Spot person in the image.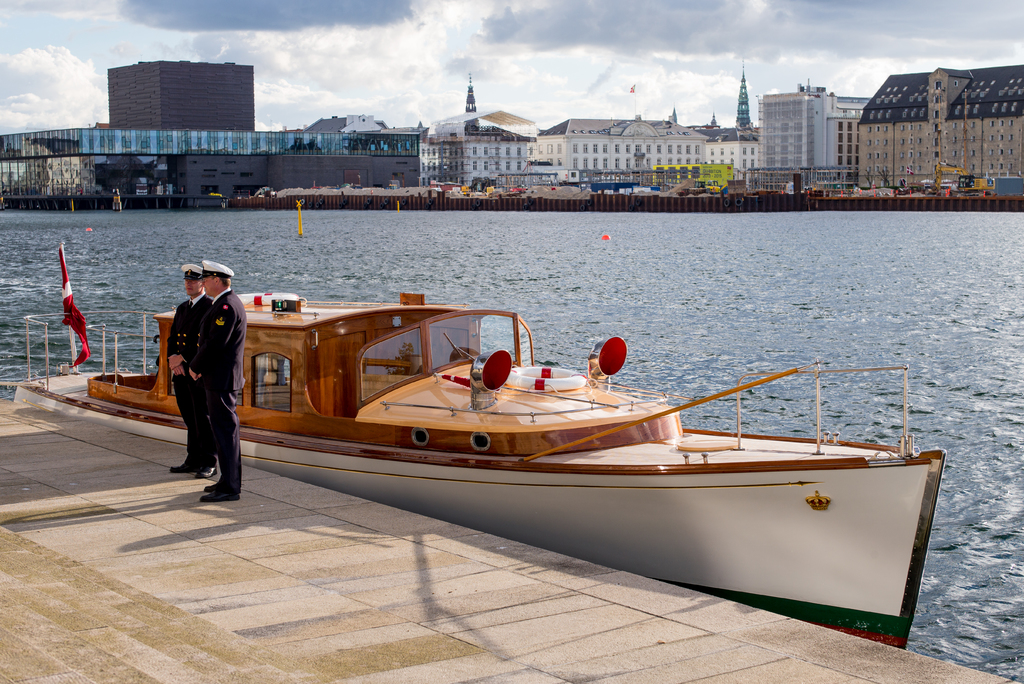
person found at detection(168, 258, 211, 475).
